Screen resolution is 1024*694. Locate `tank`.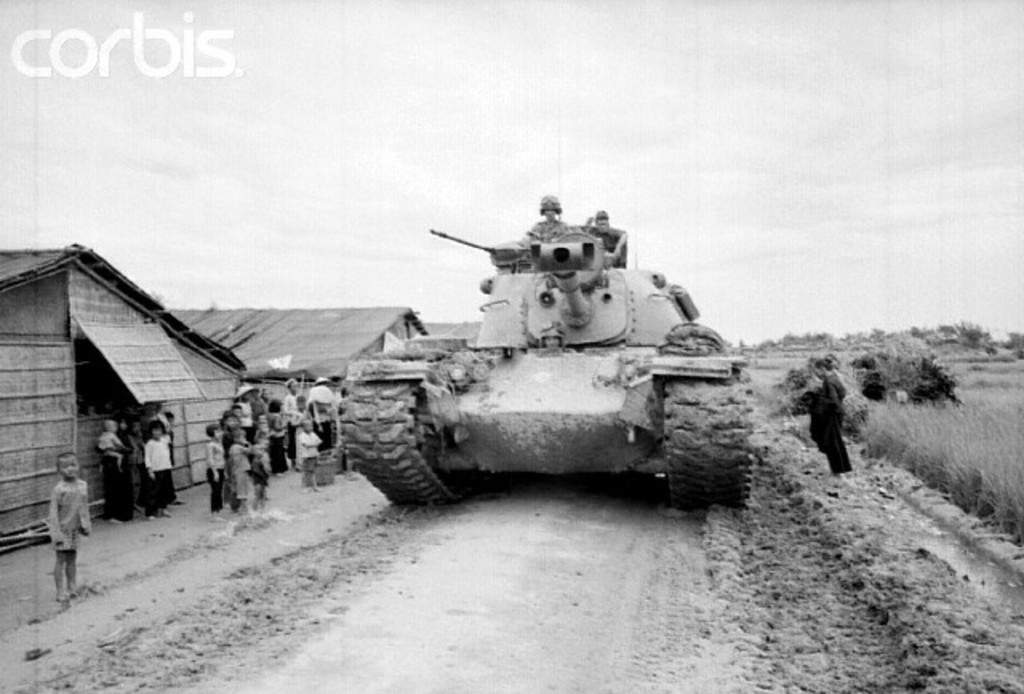
locate(339, 221, 760, 510).
